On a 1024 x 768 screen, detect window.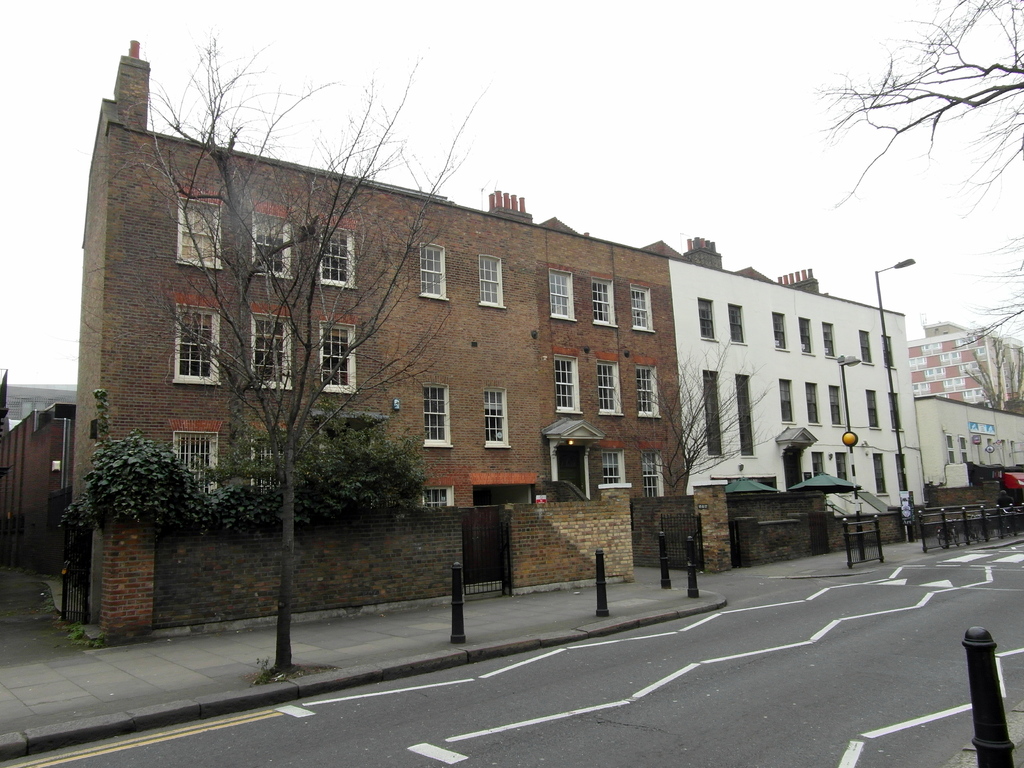
<bbox>730, 303, 743, 342</bbox>.
